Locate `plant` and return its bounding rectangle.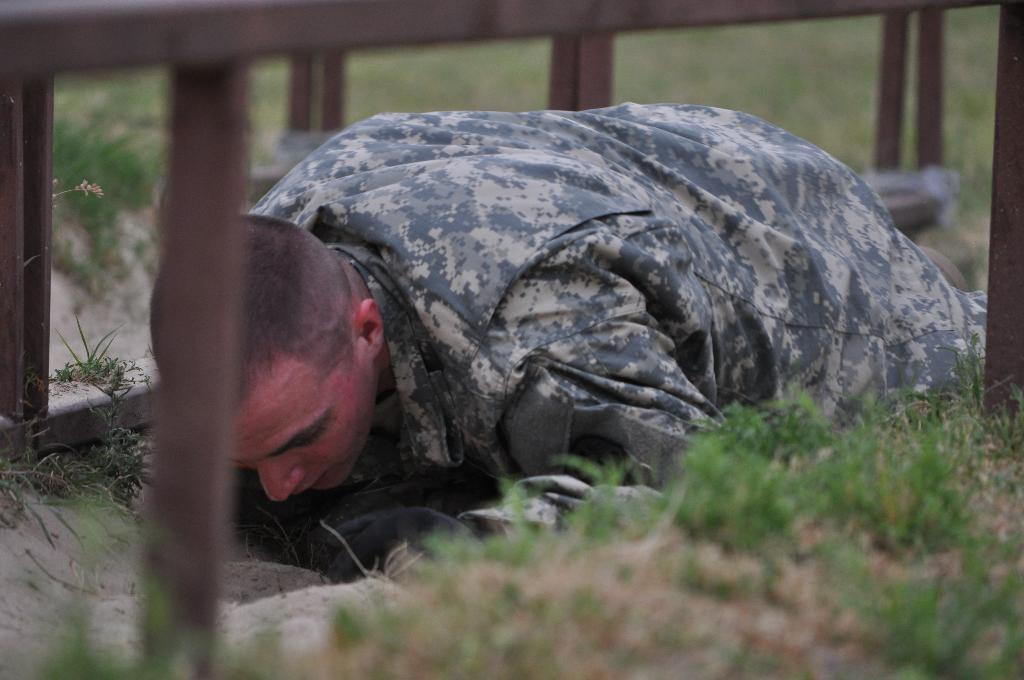
left=45, top=102, right=163, bottom=293.
